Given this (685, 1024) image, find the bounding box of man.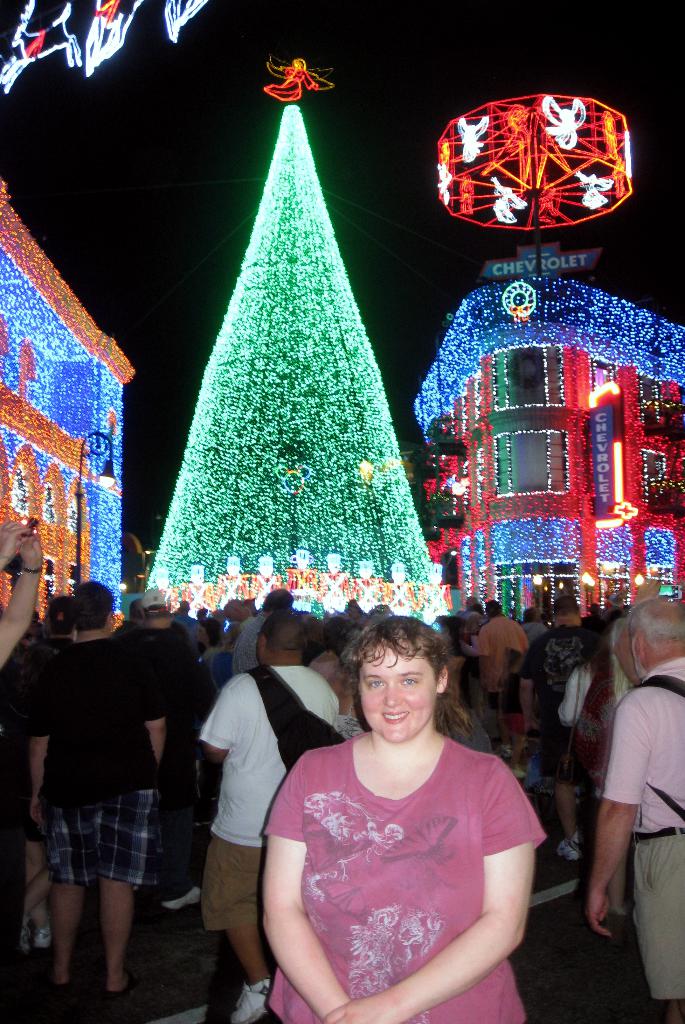
x1=519, y1=602, x2=547, y2=635.
